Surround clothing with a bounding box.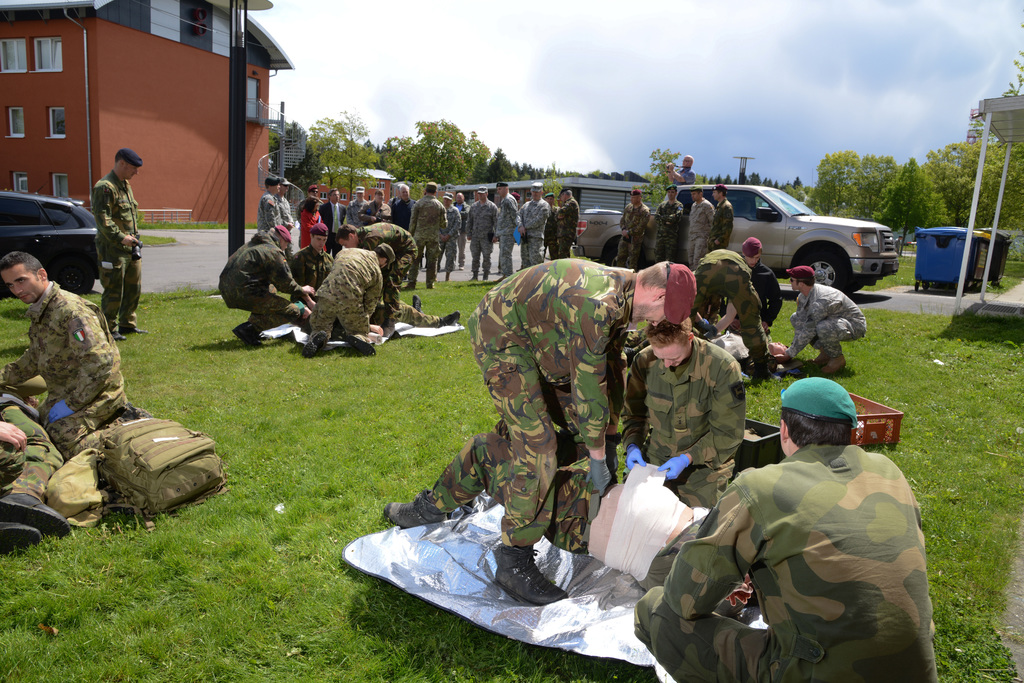
x1=778 y1=373 x2=860 y2=426.
